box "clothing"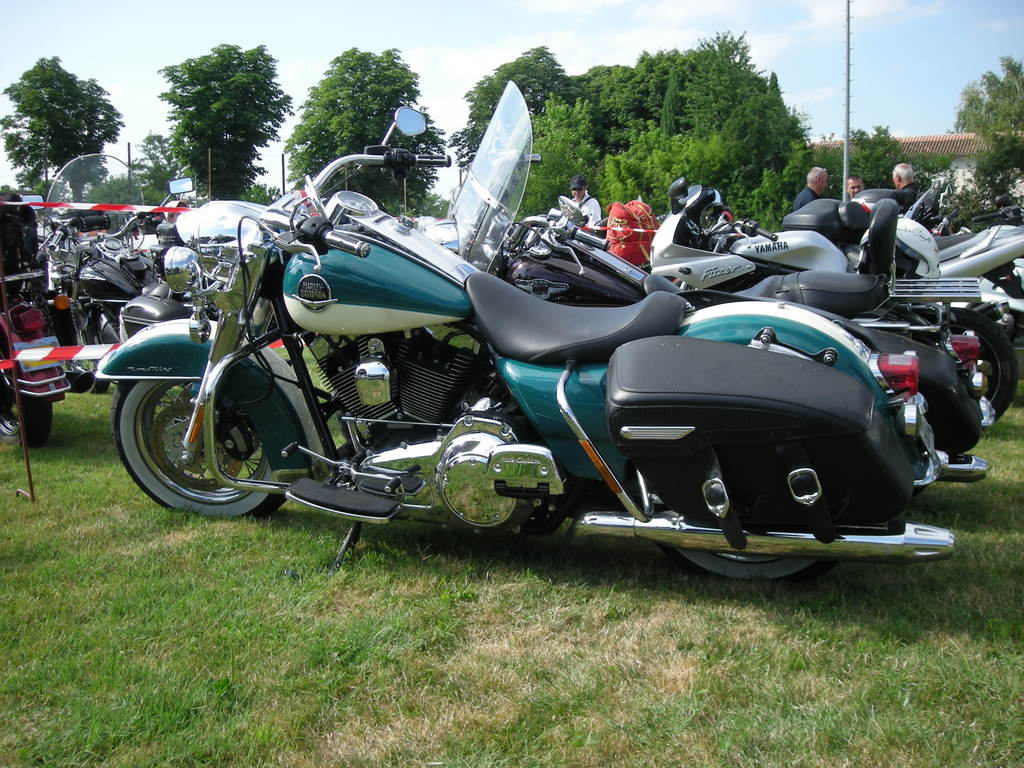
<box>790,182,819,216</box>
